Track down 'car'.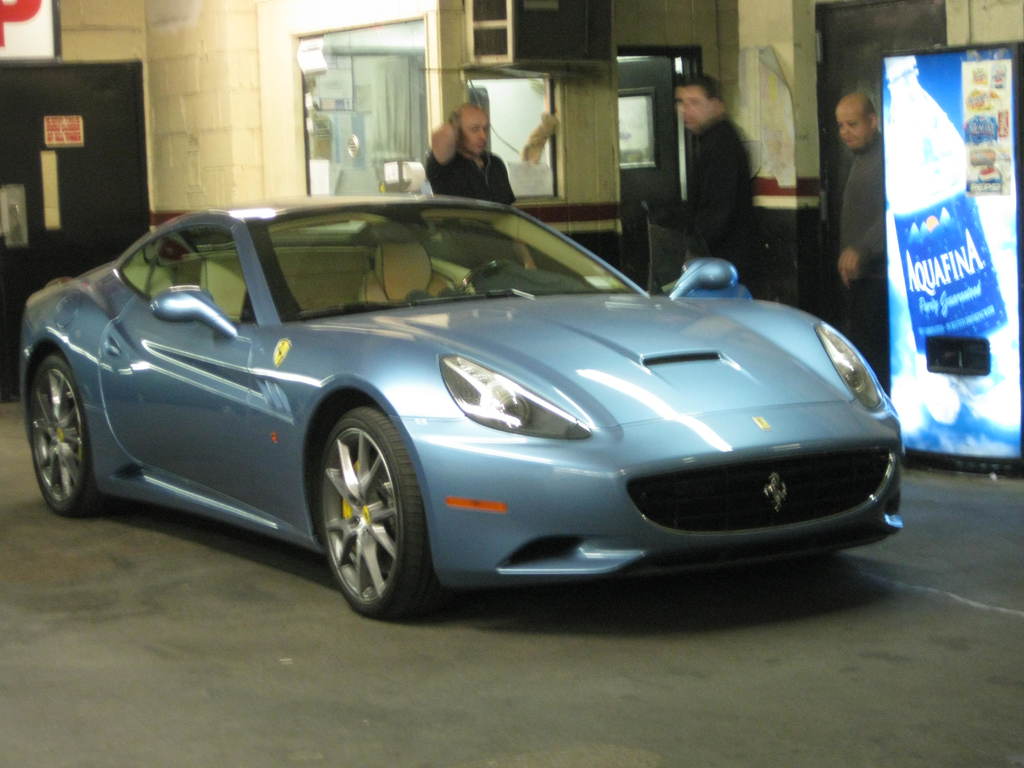
Tracked to region(17, 196, 906, 621).
